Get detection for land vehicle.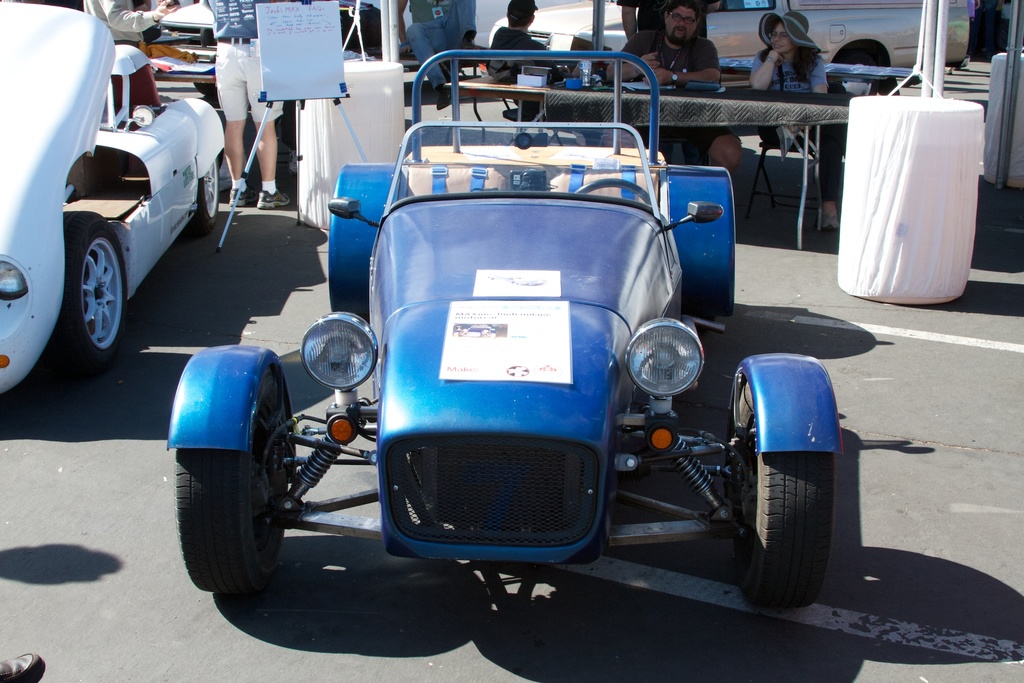
Detection: BBox(480, 0, 924, 72).
